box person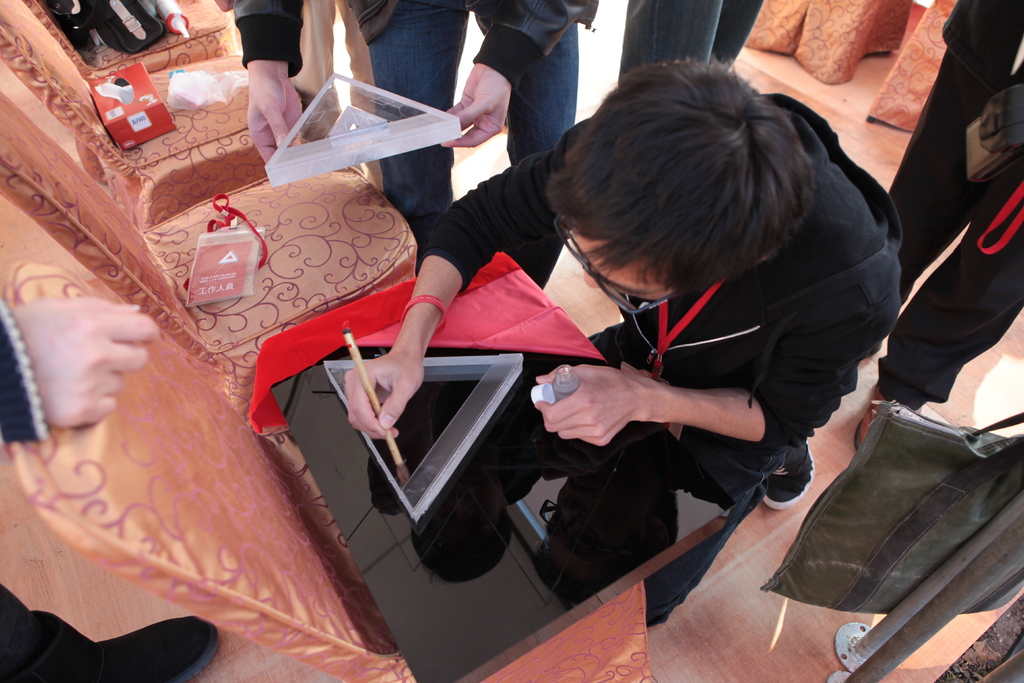
<bbox>0, 292, 221, 682</bbox>
